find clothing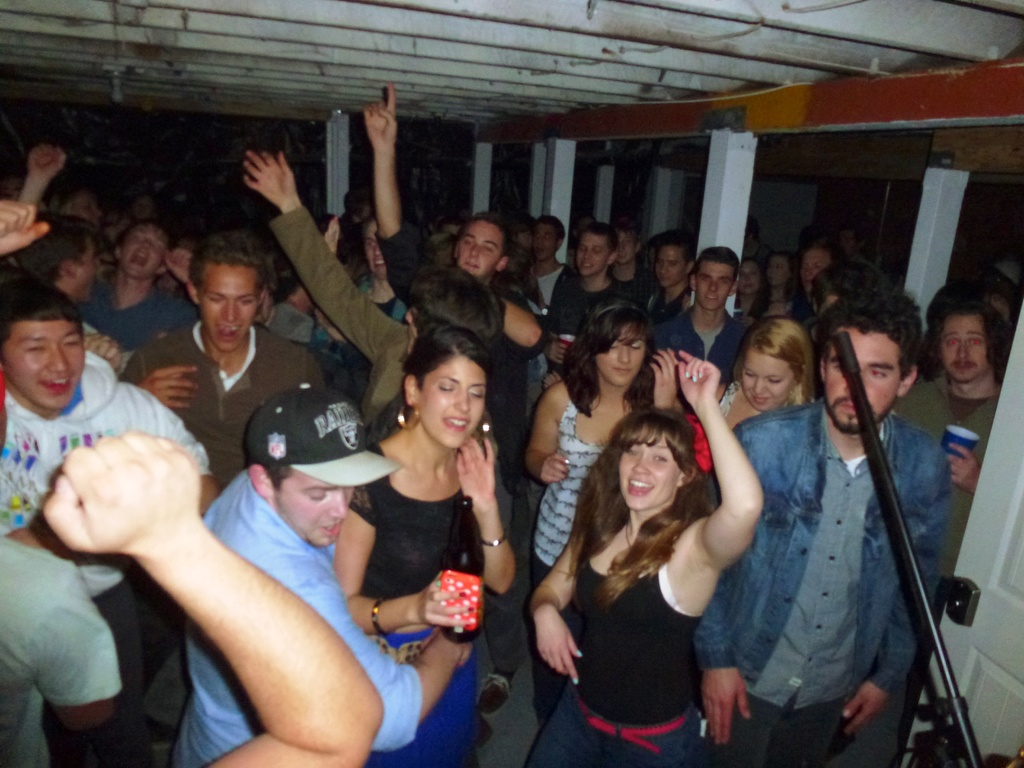
pyautogui.locateOnScreen(114, 325, 326, 480)
